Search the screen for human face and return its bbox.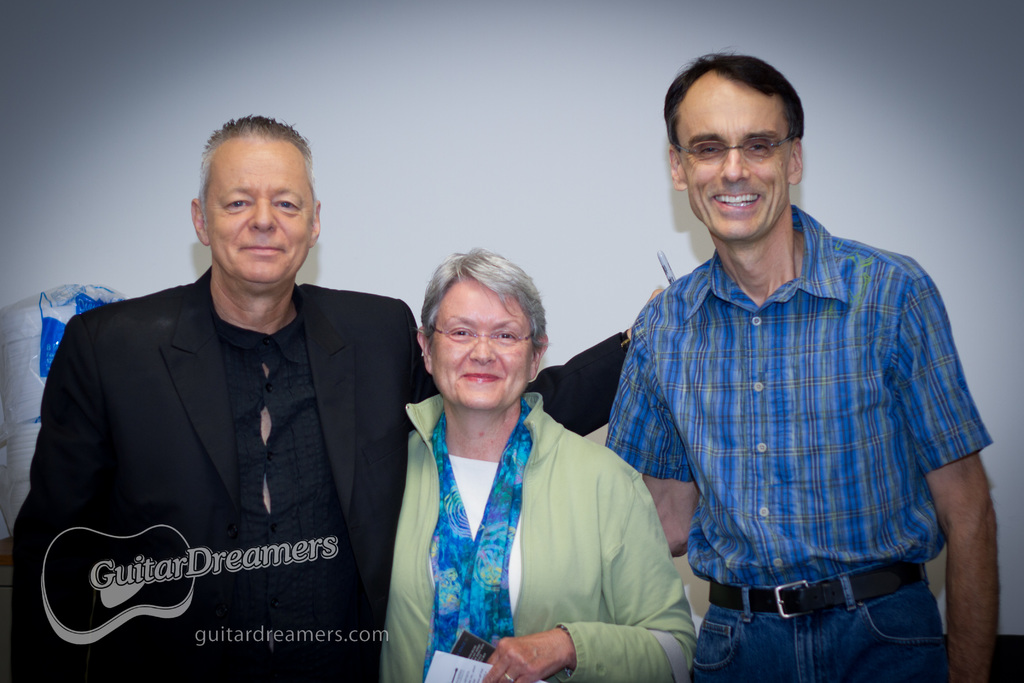
Found: 677/74/788/238.
